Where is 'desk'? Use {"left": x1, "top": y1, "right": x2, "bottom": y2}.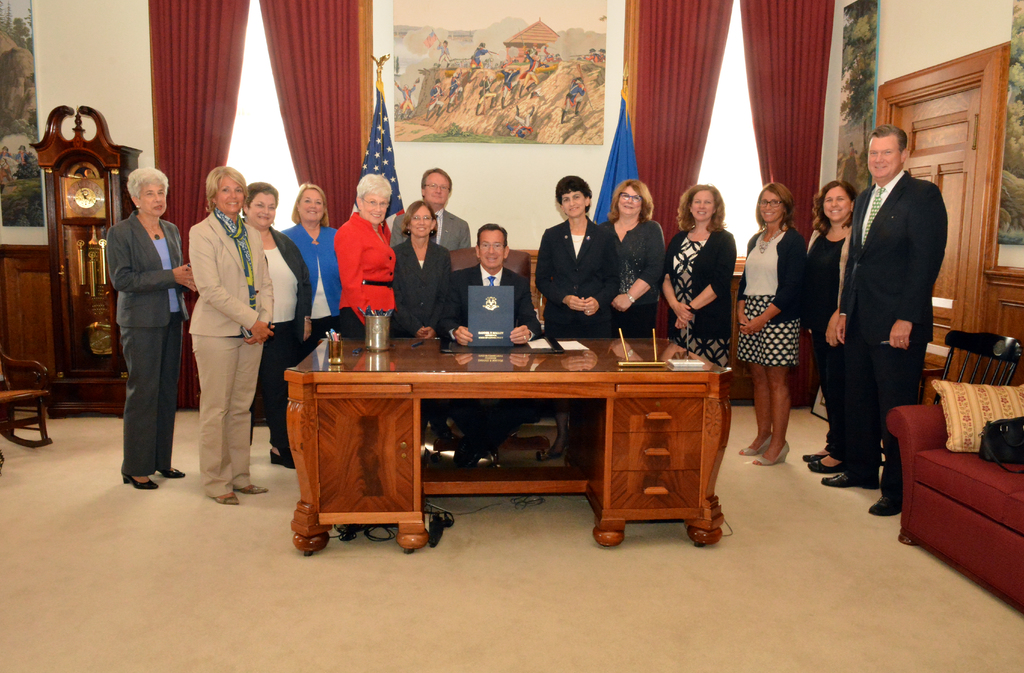
{"left": 254, "top": 317, "right": 754, "bottom": 565}.
